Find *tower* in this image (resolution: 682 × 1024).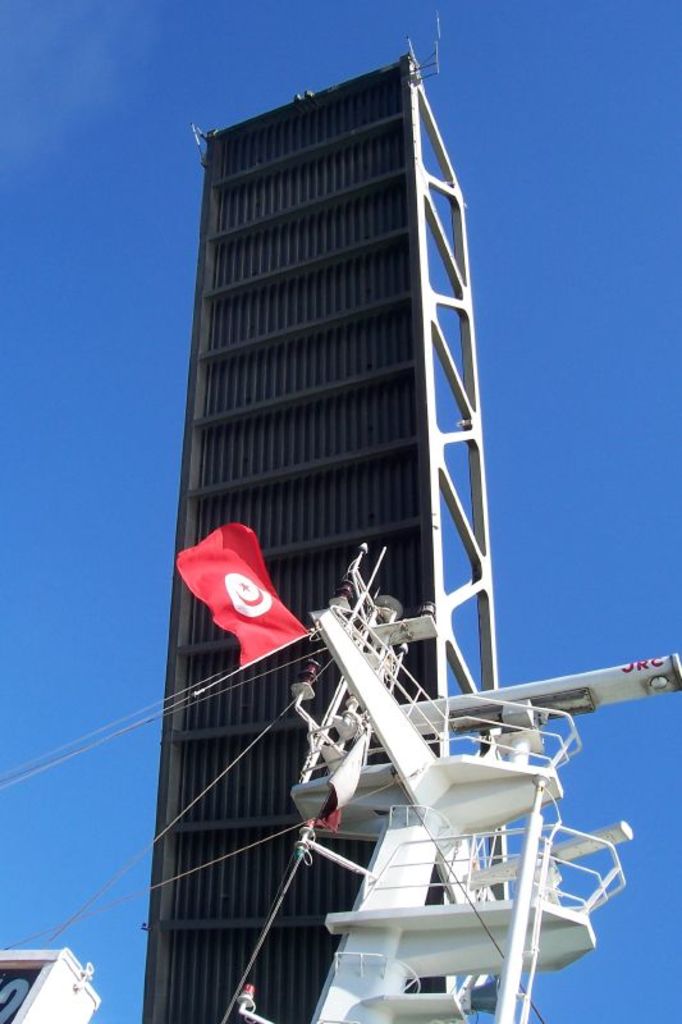
bbox=(152, 5, 493, 1023).
